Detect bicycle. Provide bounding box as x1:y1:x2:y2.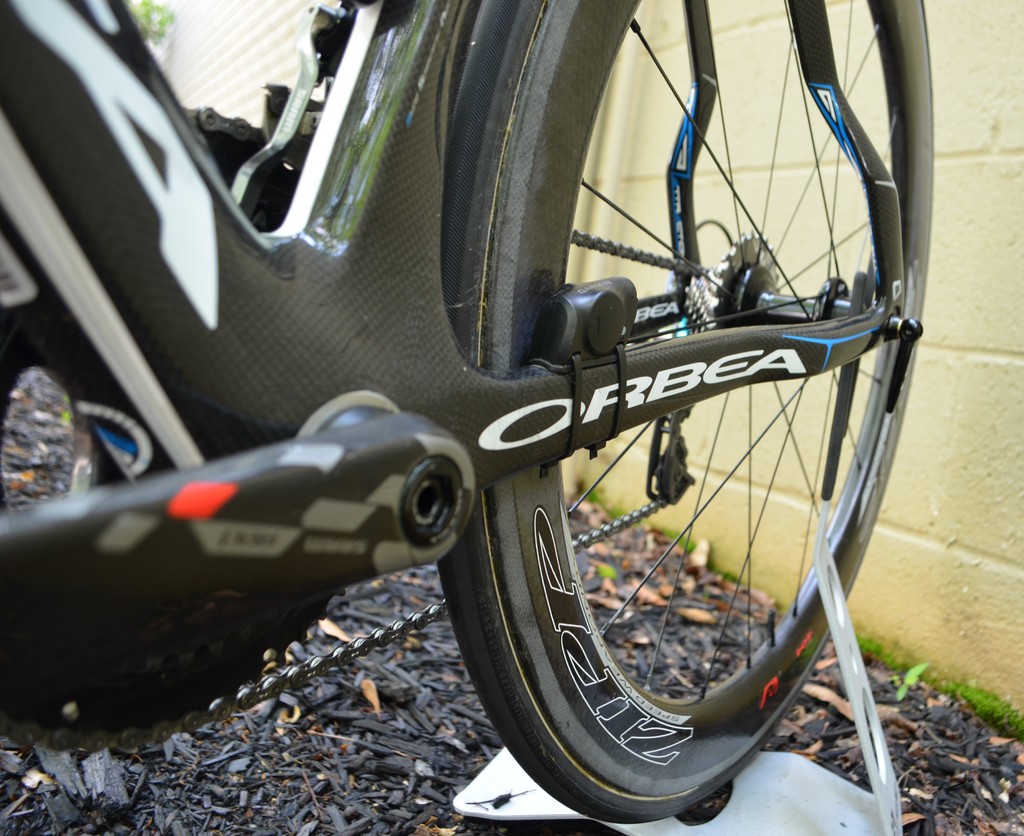
0:0:934:835.
